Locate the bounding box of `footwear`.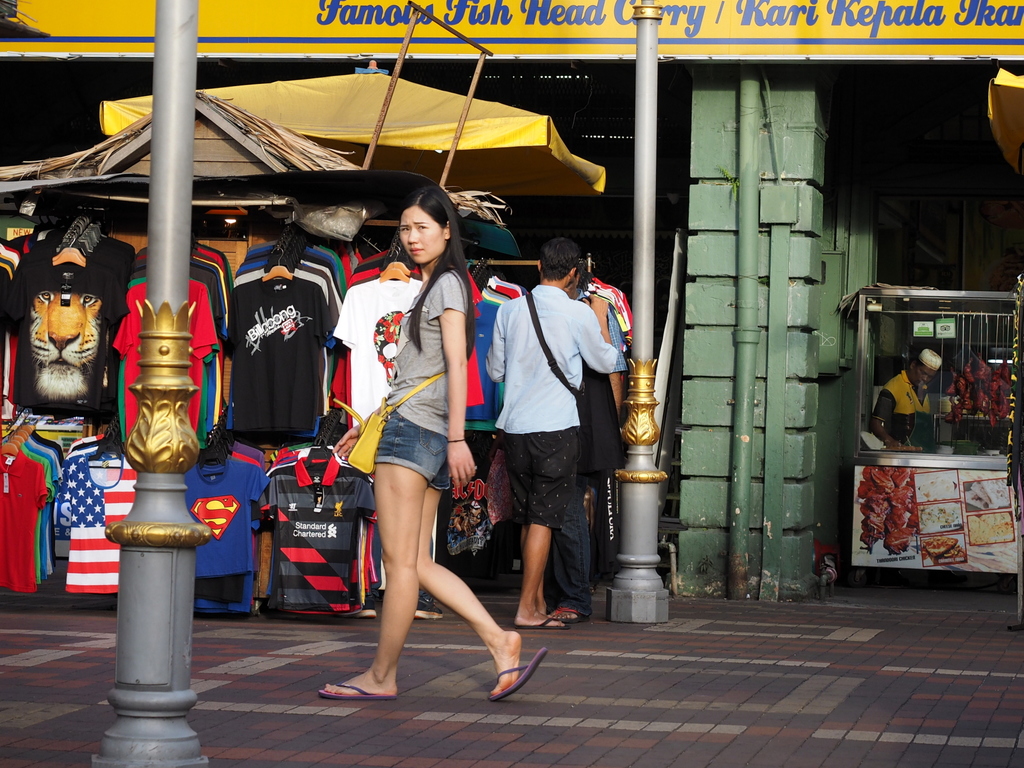
Bounding box: <bbox>484, 648, 543, 703</bbox>.
